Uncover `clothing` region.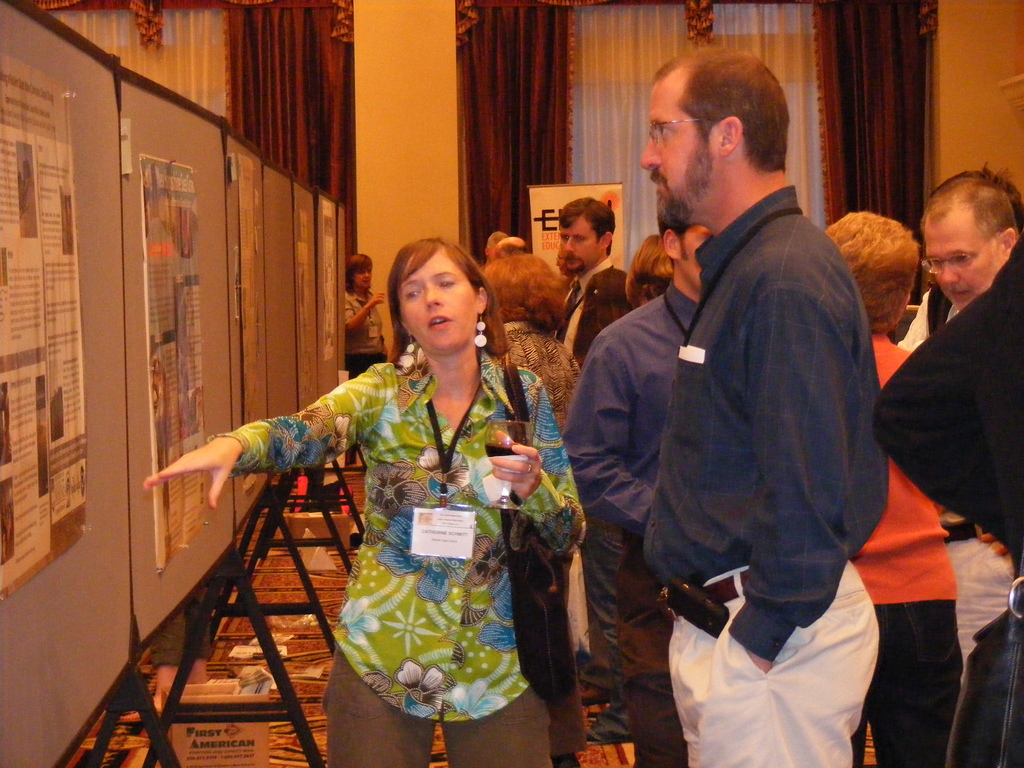
Uncovered: region(552, 255, 634, 368).
